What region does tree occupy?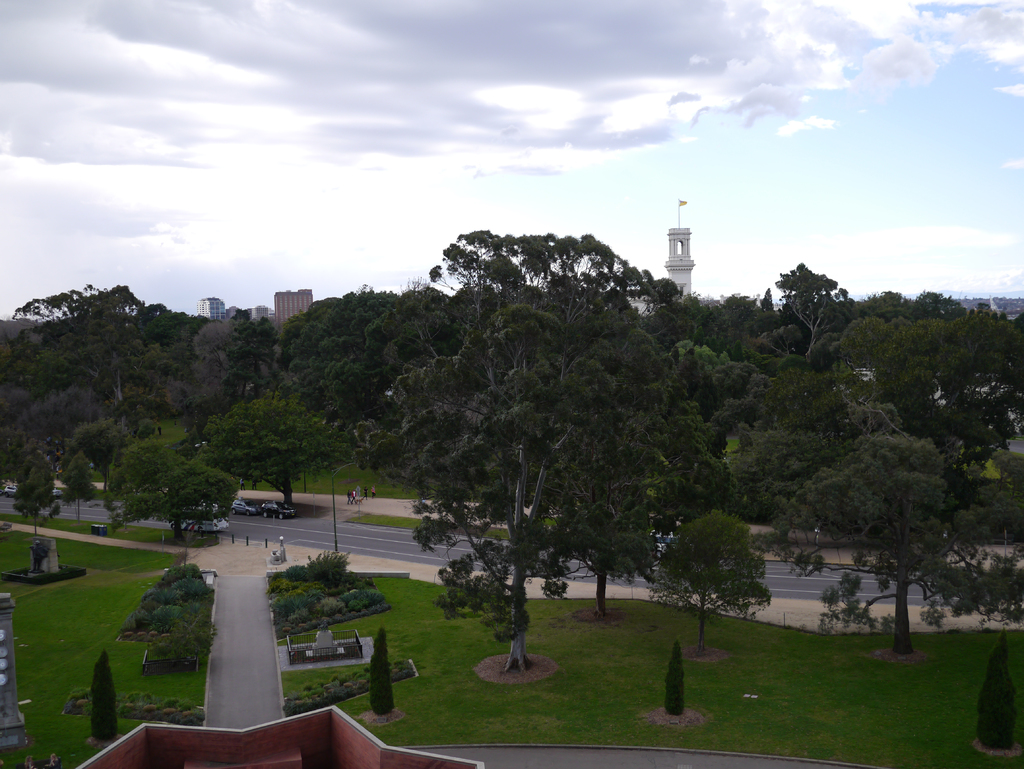
[197,385,344,514].
